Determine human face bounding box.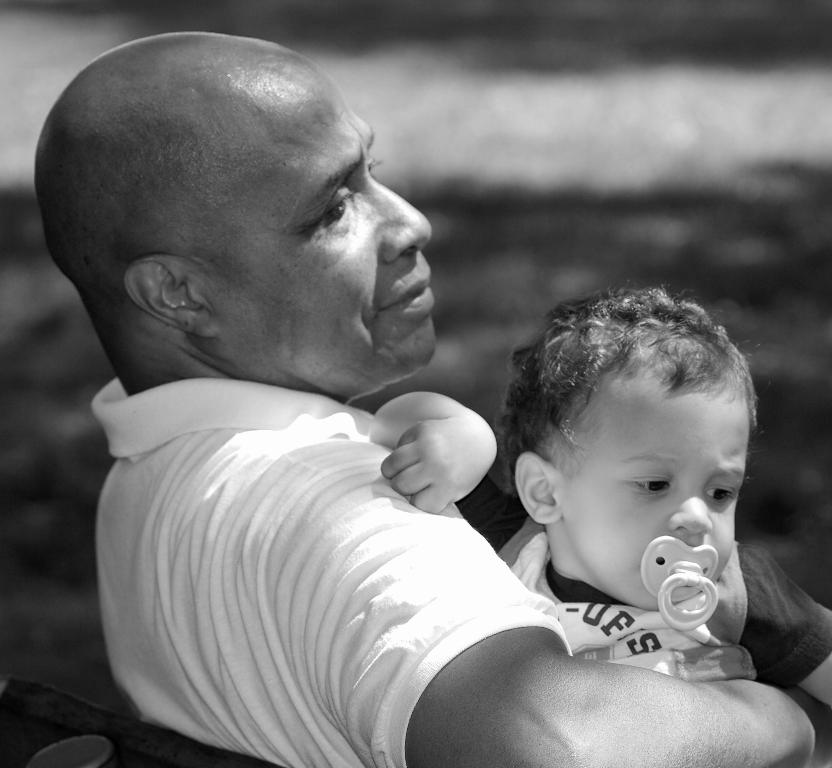
Determined: <box>185,62,439,410</box>.
